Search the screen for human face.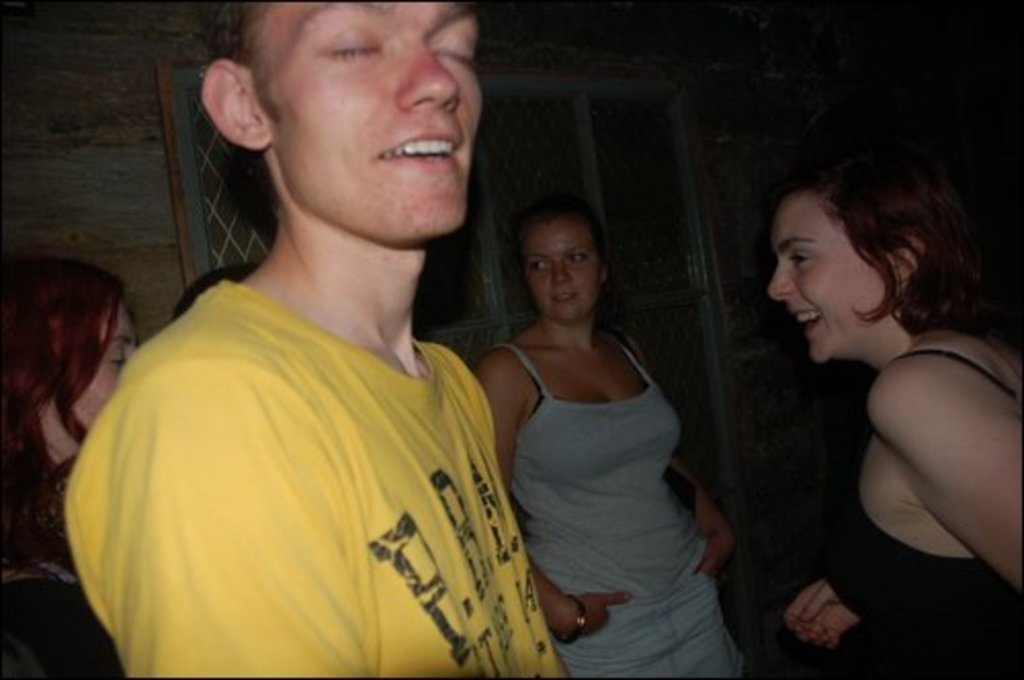
Found at rect(520, 219, 604, 320).
